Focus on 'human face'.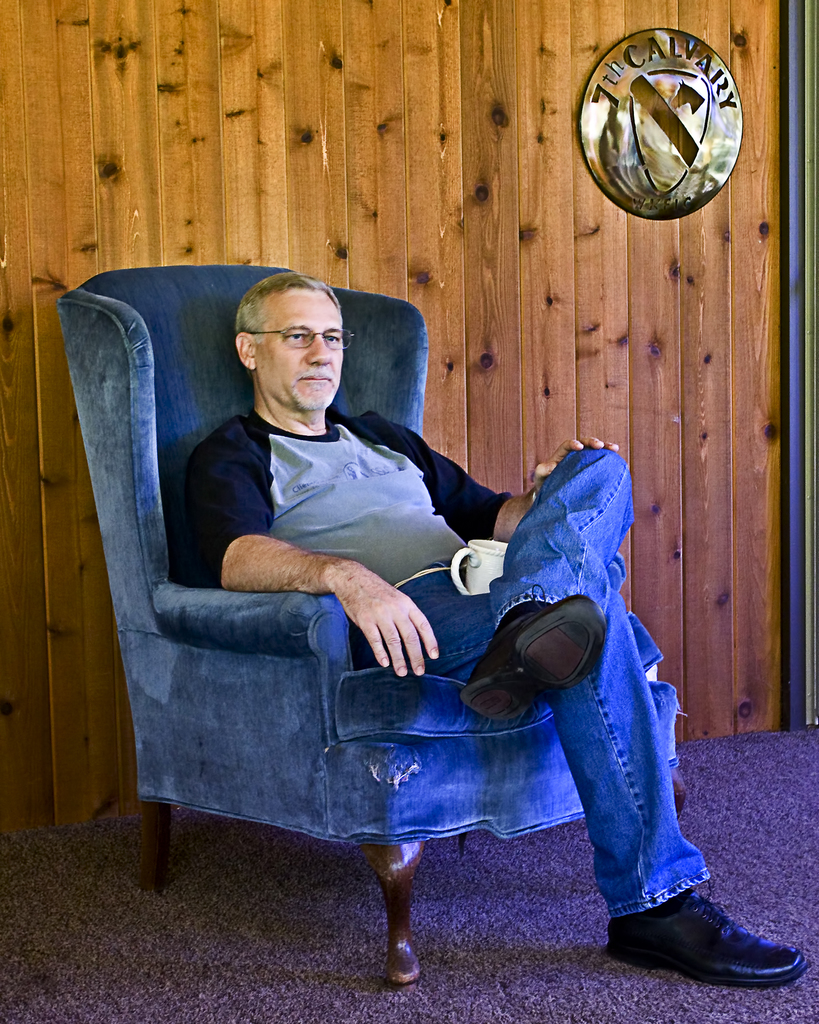
Focused at BBox(253, 287, 353, 408).
